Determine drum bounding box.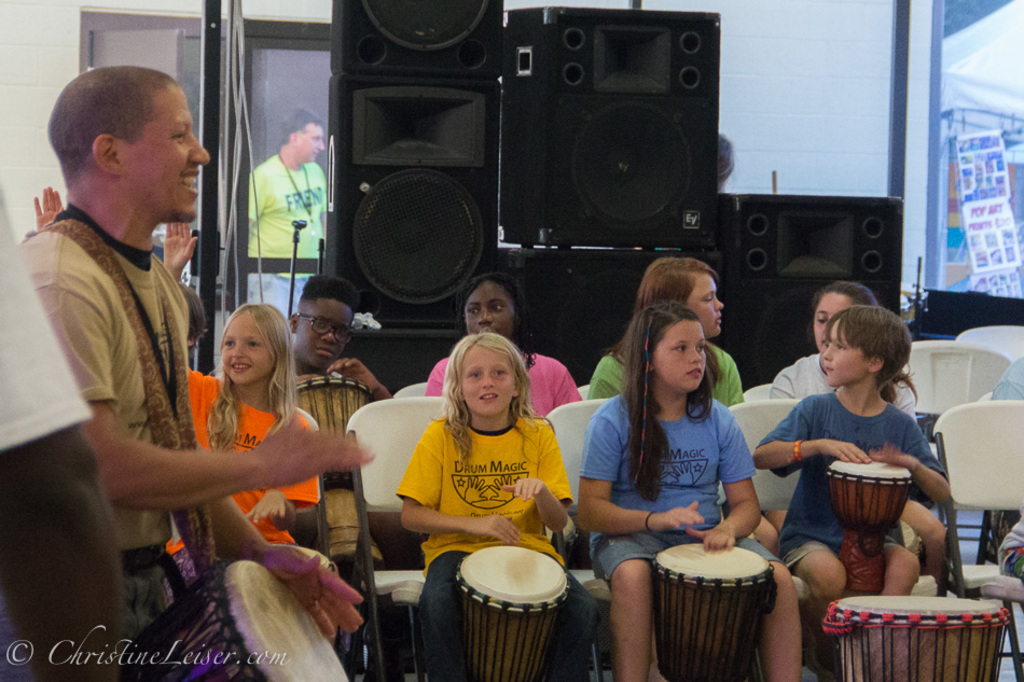
Determined: 821:597:1012:681.
